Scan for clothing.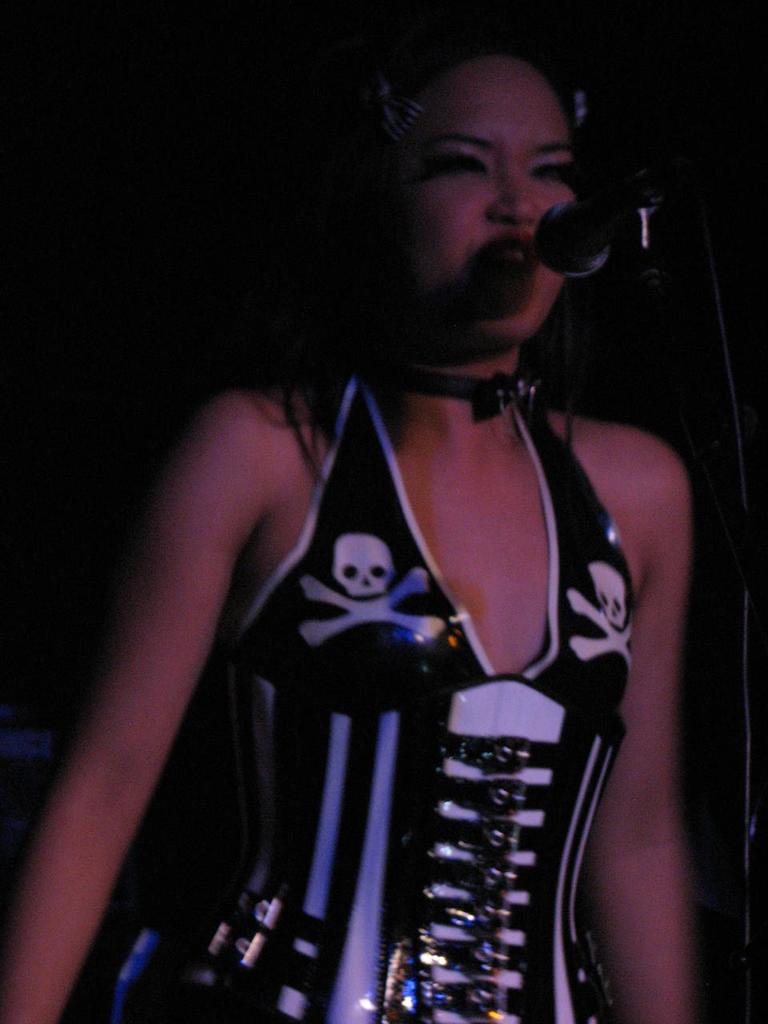
Scan result: bbox(93, 307, 667, 1004).
